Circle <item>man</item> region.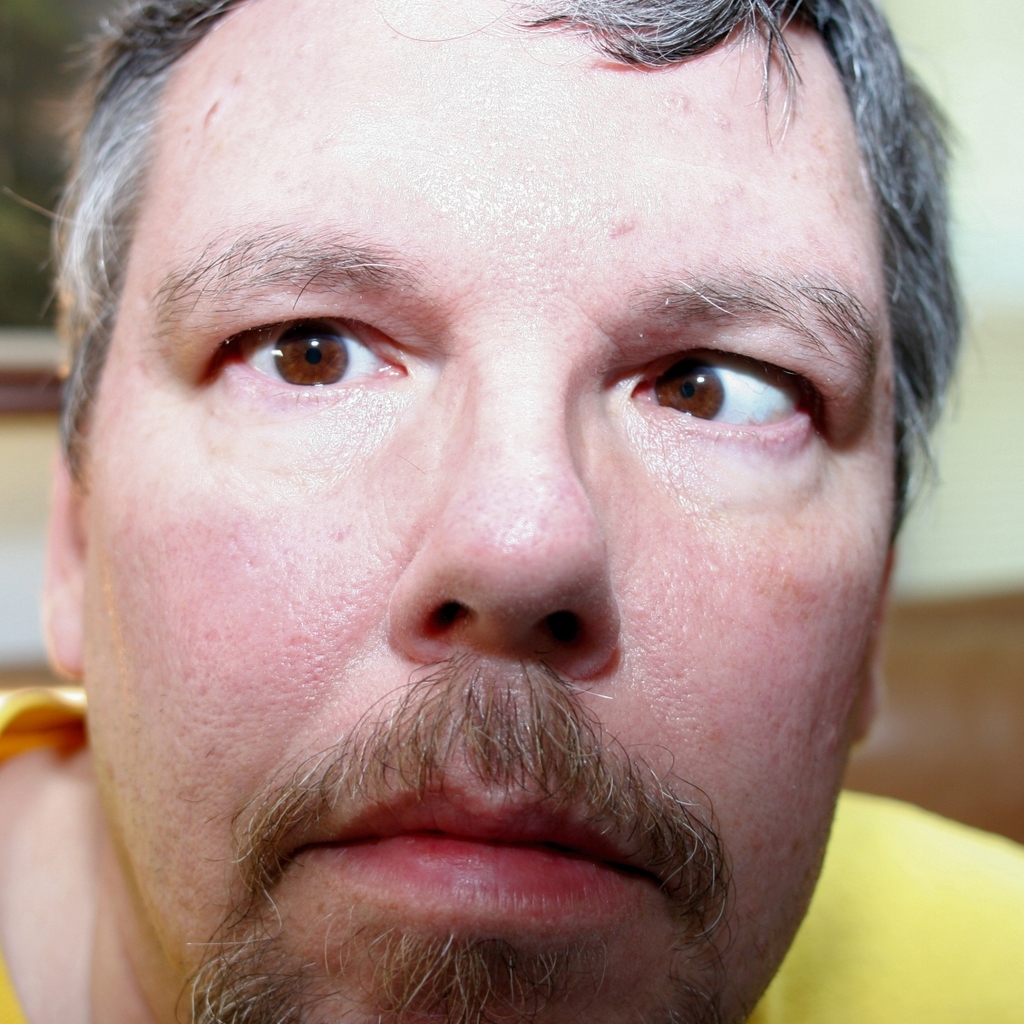
Region: 0/0/1011/1023.
